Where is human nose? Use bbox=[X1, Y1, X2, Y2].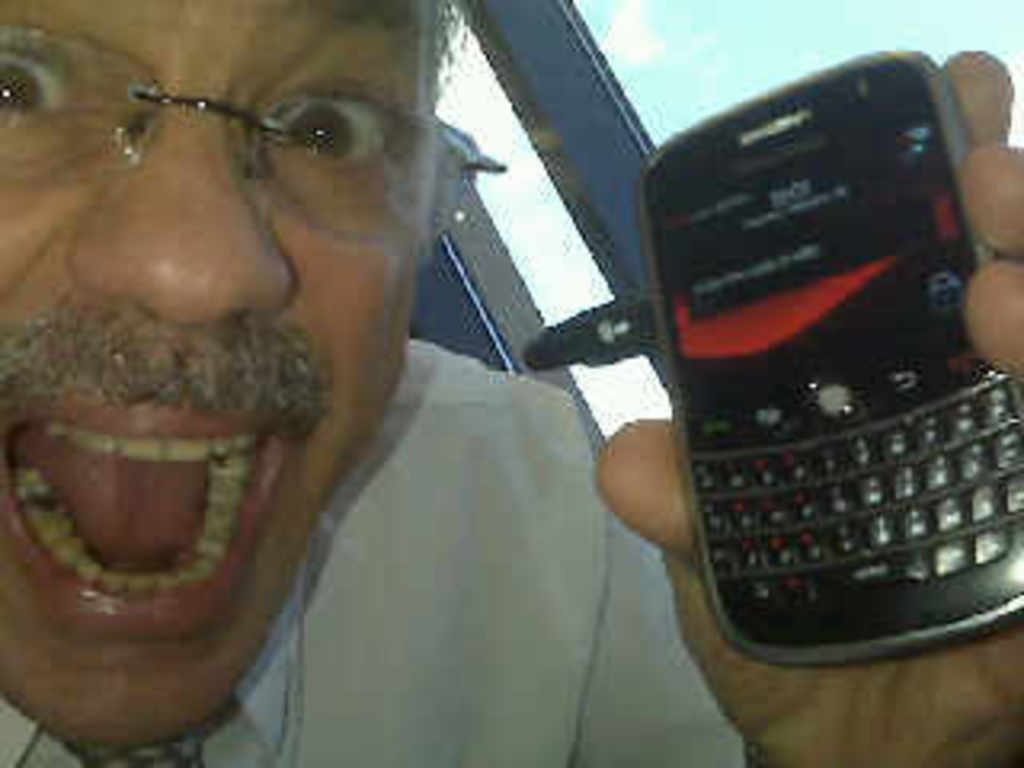
bbox=[80, 122, 298, 323].
